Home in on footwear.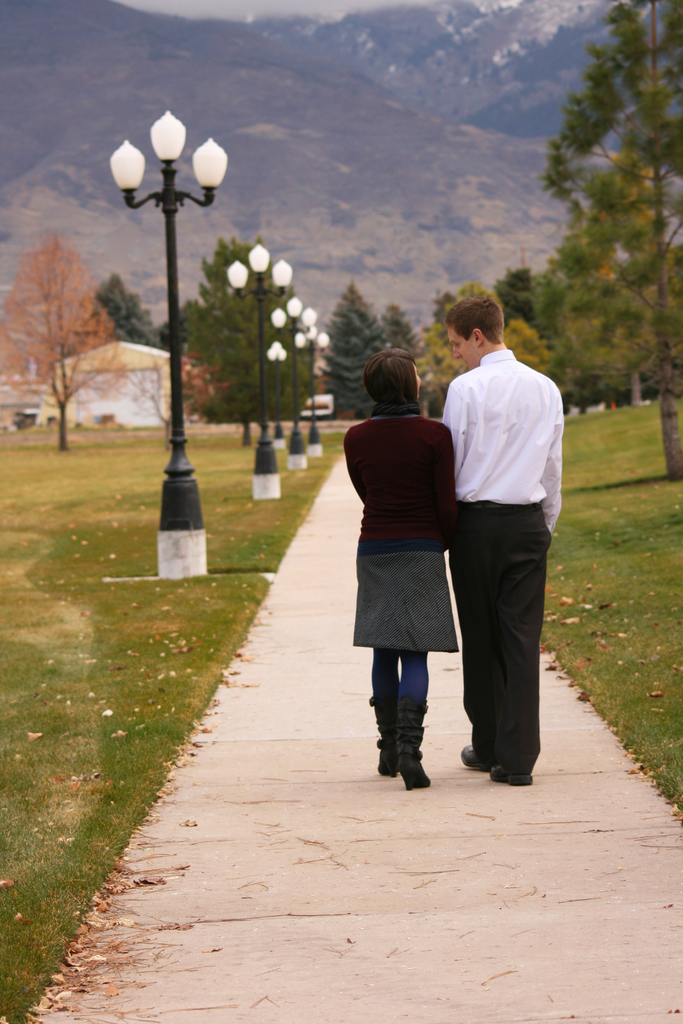
Homed in at box=[456, 737, 488, 776].
